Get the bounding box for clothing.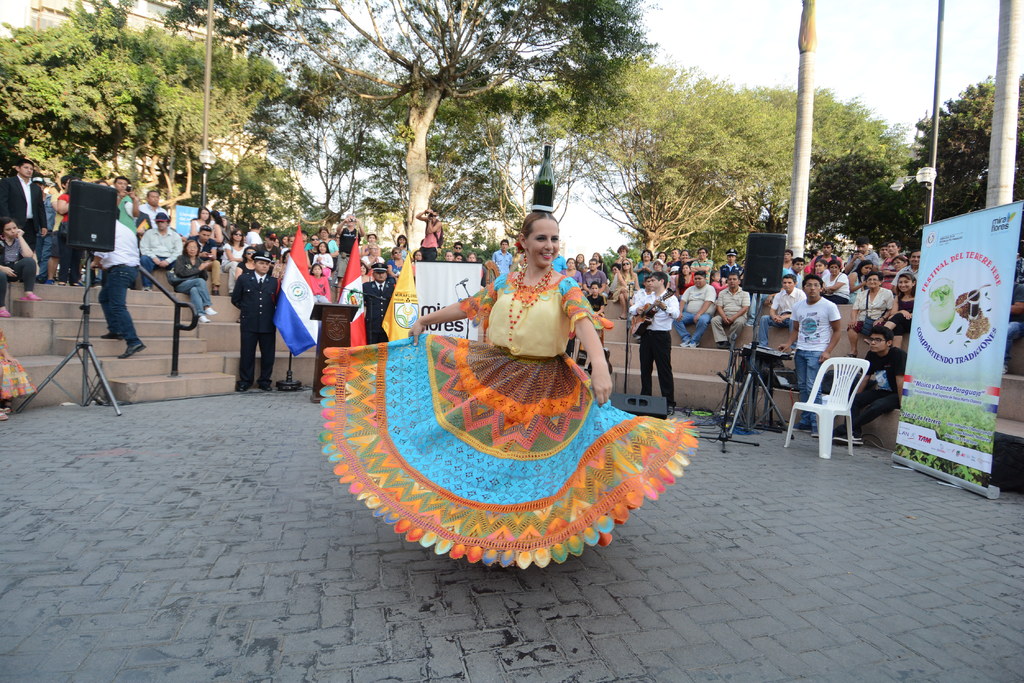
box(191, 230, 215, 275).
